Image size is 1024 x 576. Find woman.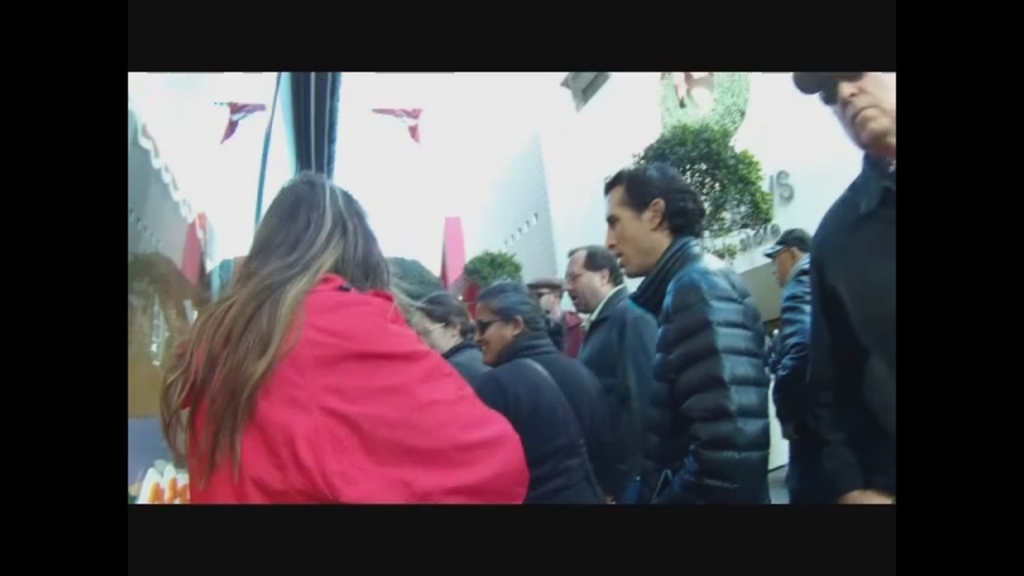
(139,152,523,512).
